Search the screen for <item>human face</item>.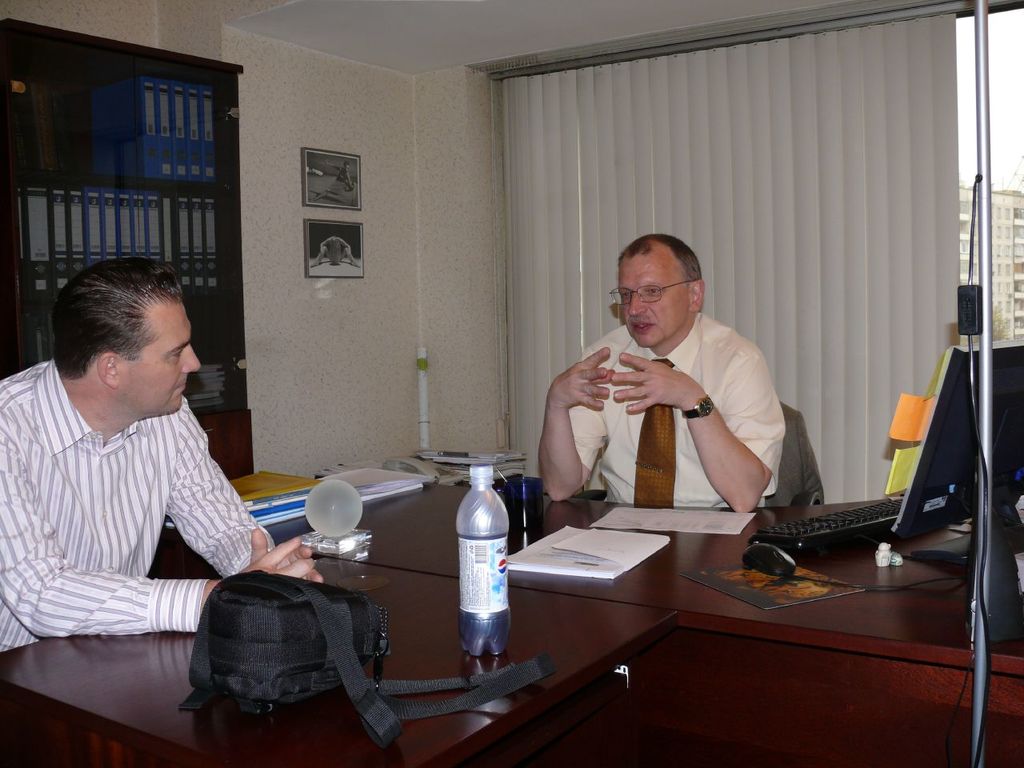
Found at select_region(622, 253, 689, 343).
